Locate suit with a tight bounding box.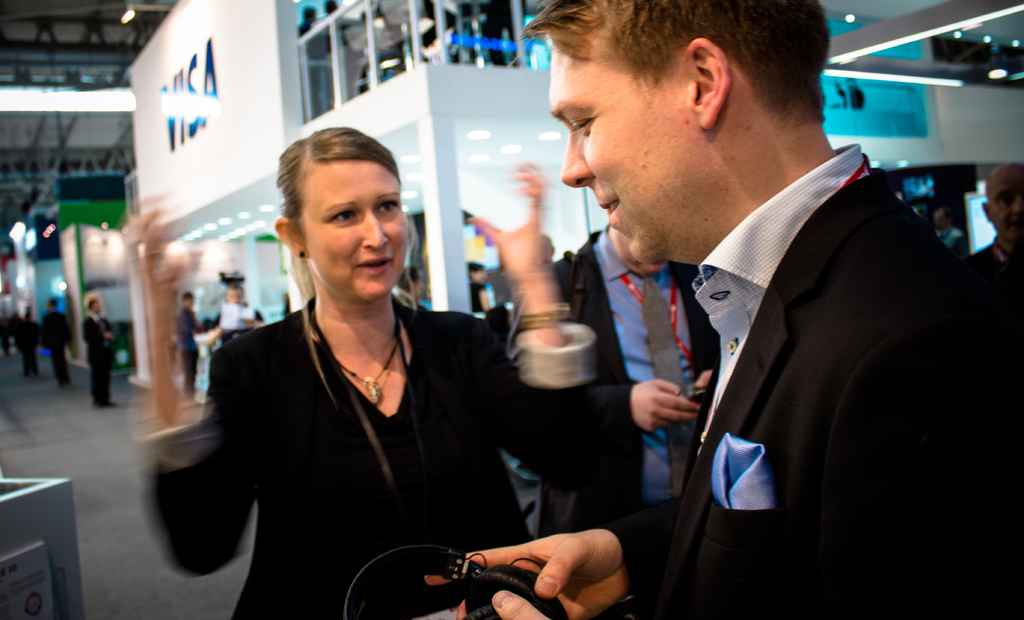
left=39, top=306, right=70, bottom=384.
